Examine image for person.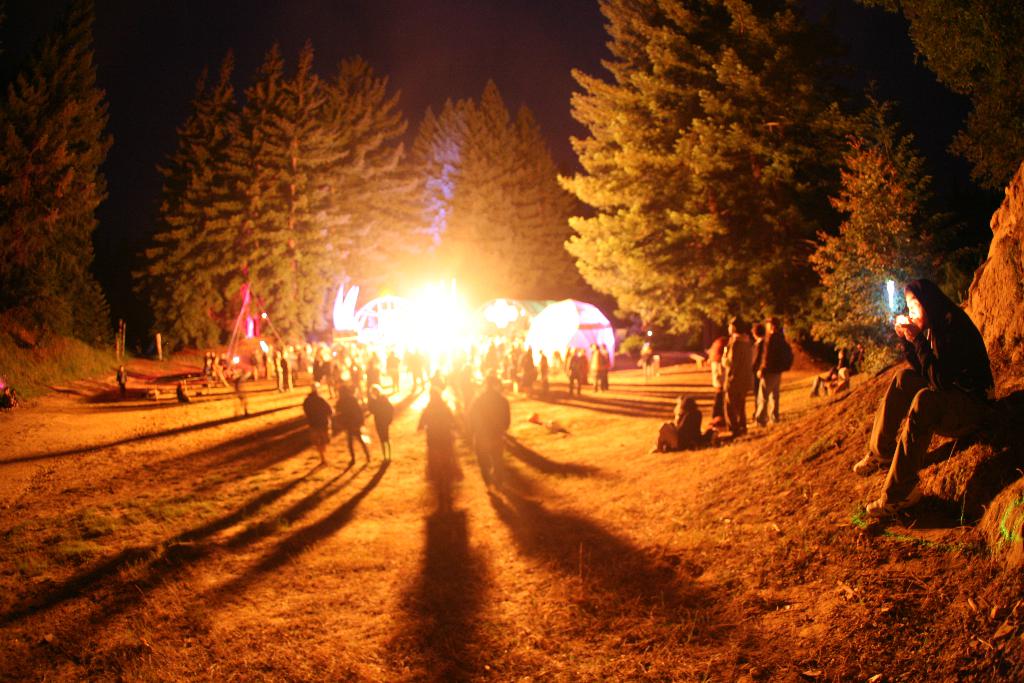
Examination result: pyautogui.locateOnScreen(709, 337, 726, 424).
